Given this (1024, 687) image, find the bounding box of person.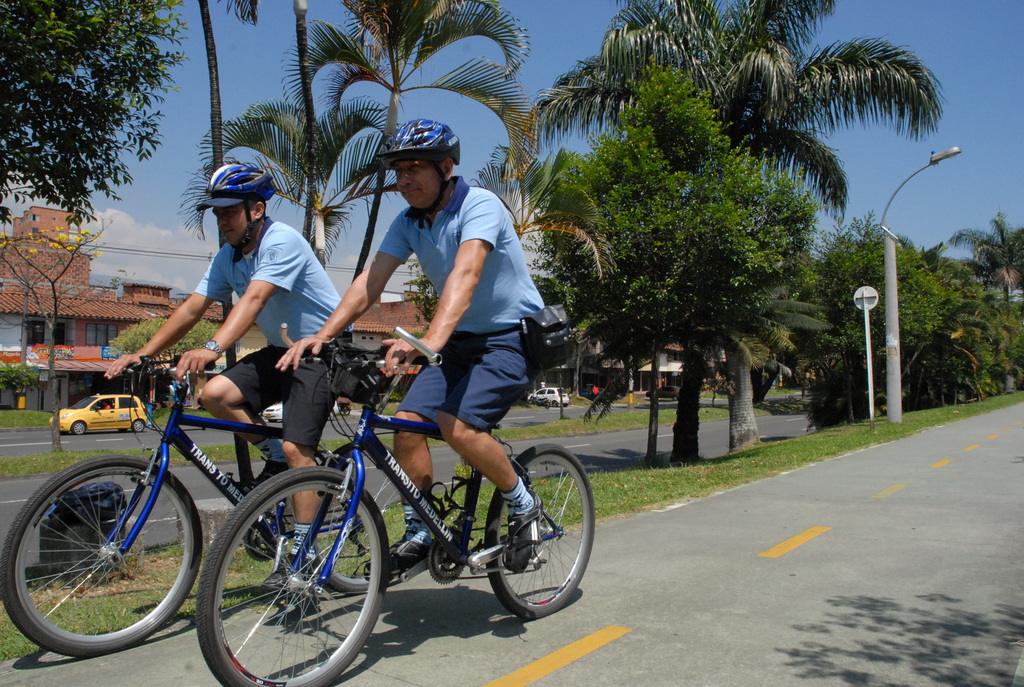
left=275, top=116, right=547, bottom=572.
